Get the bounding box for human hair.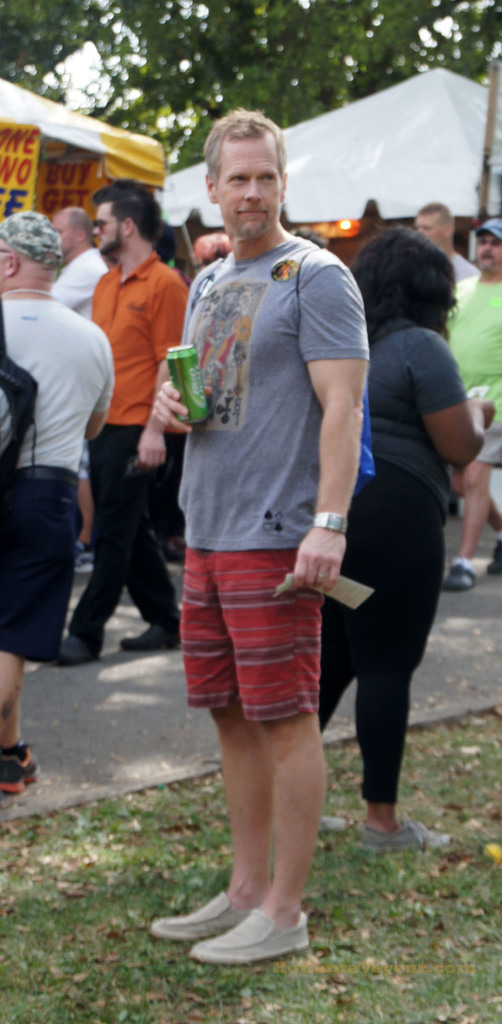
203 116 286 179.
